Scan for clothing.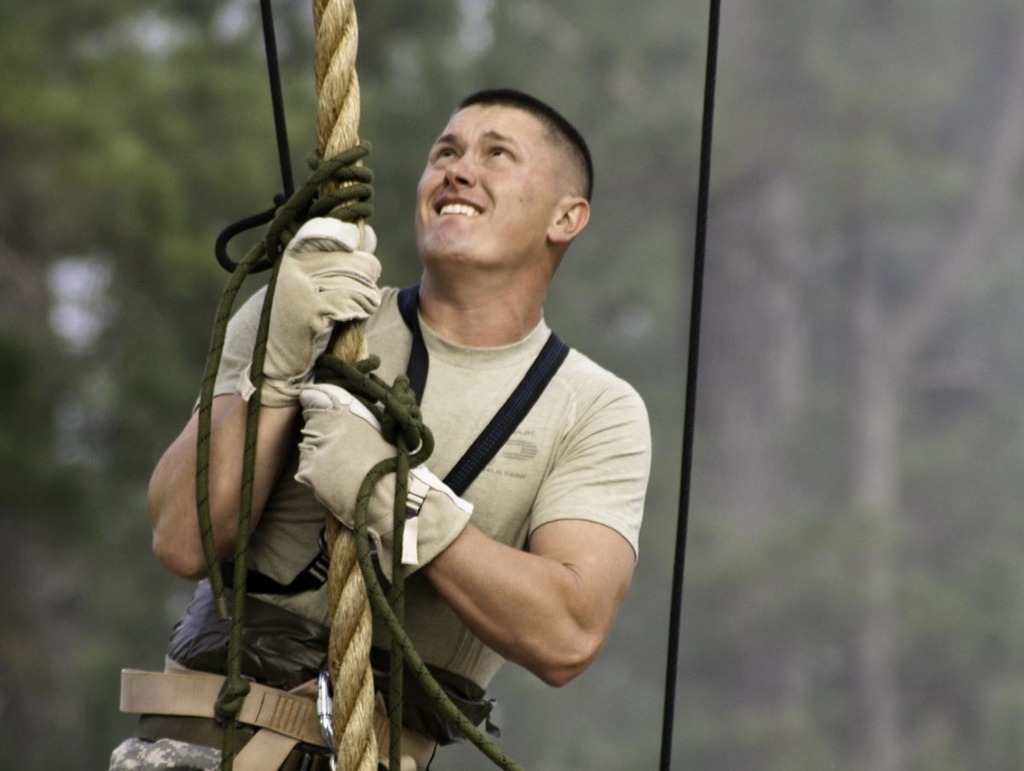
Scan result: bbox=[107, 286, 653, 770].
